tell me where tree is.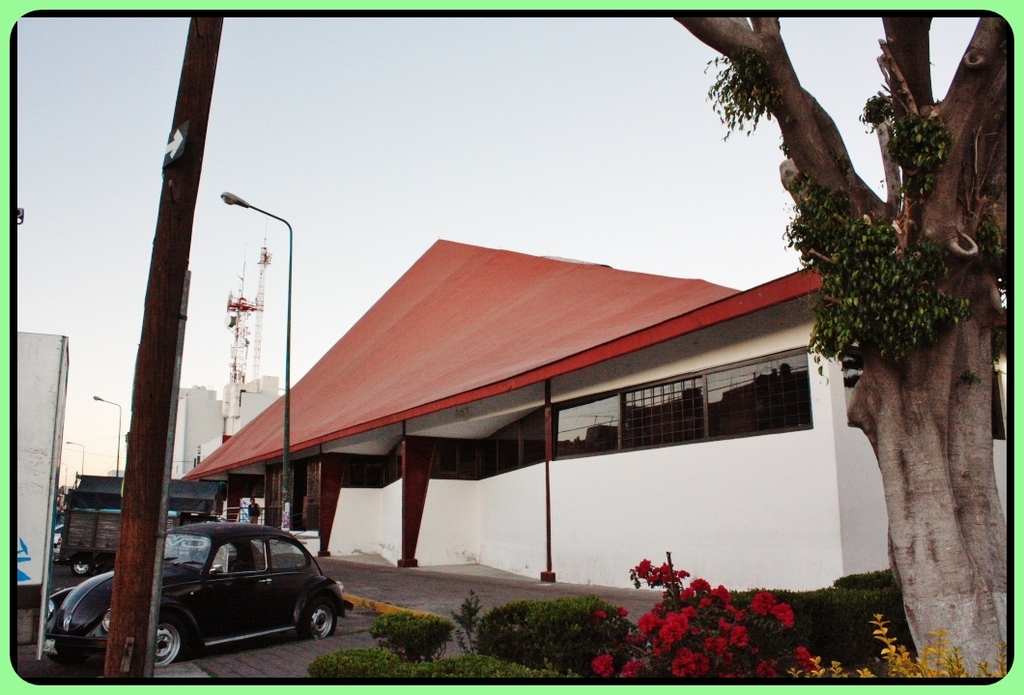
tree is at {"x1": 669, "y1": 15, "x2": 1010, "y2": 676}.
